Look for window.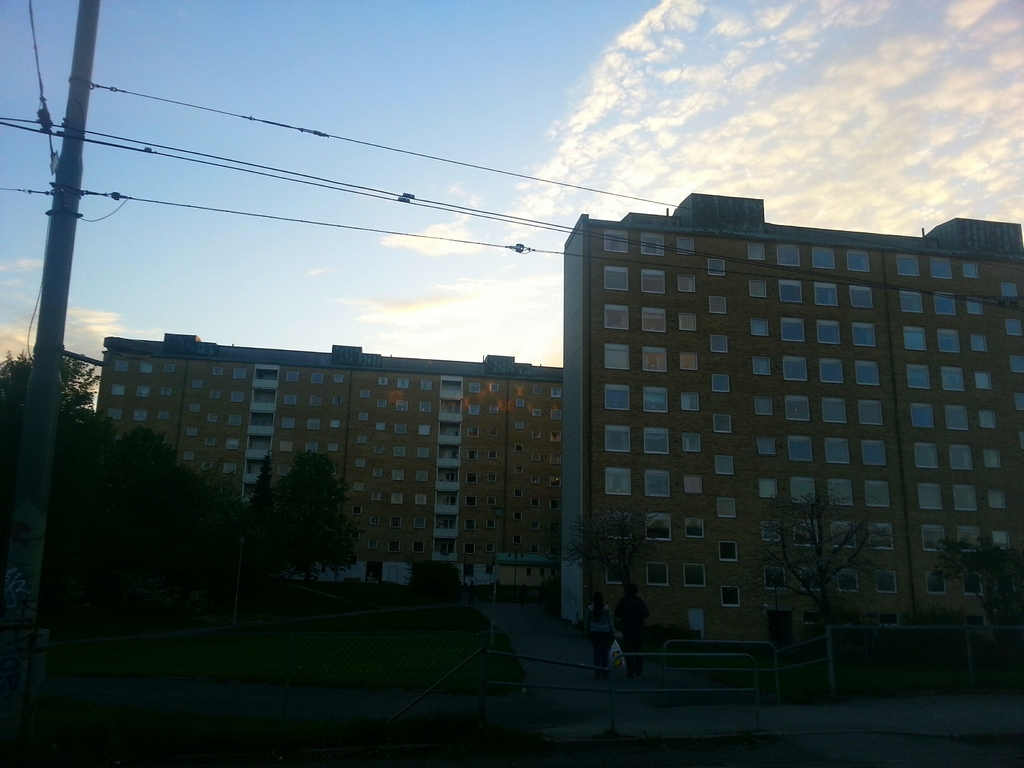
Found: [188,424,196,437].
